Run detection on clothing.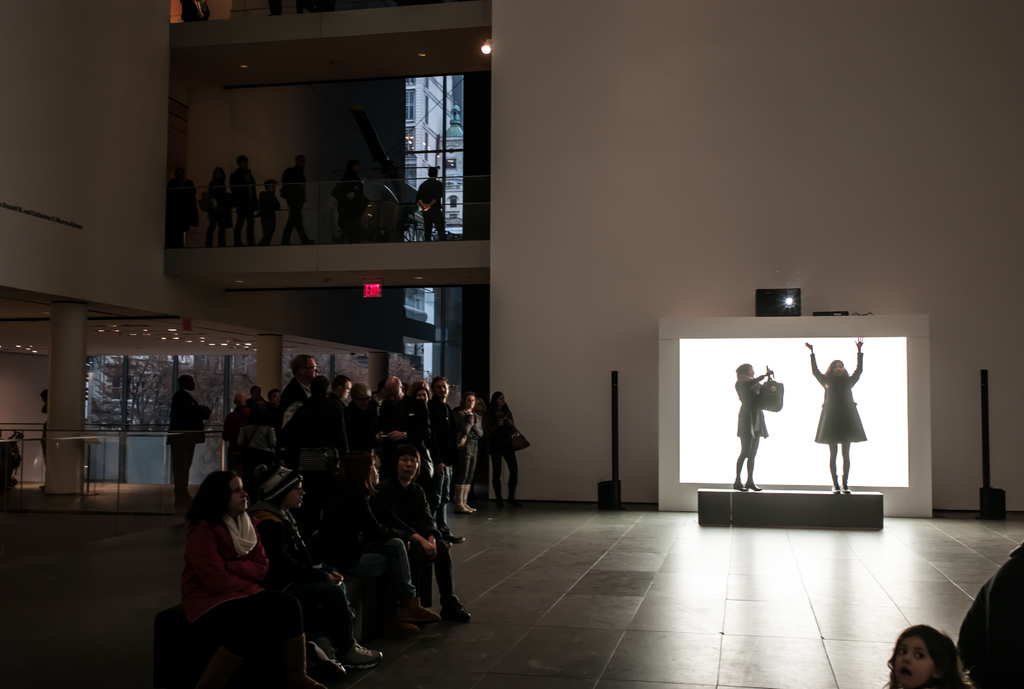
Result: left=281, top=374, right=305, bottom=428.
